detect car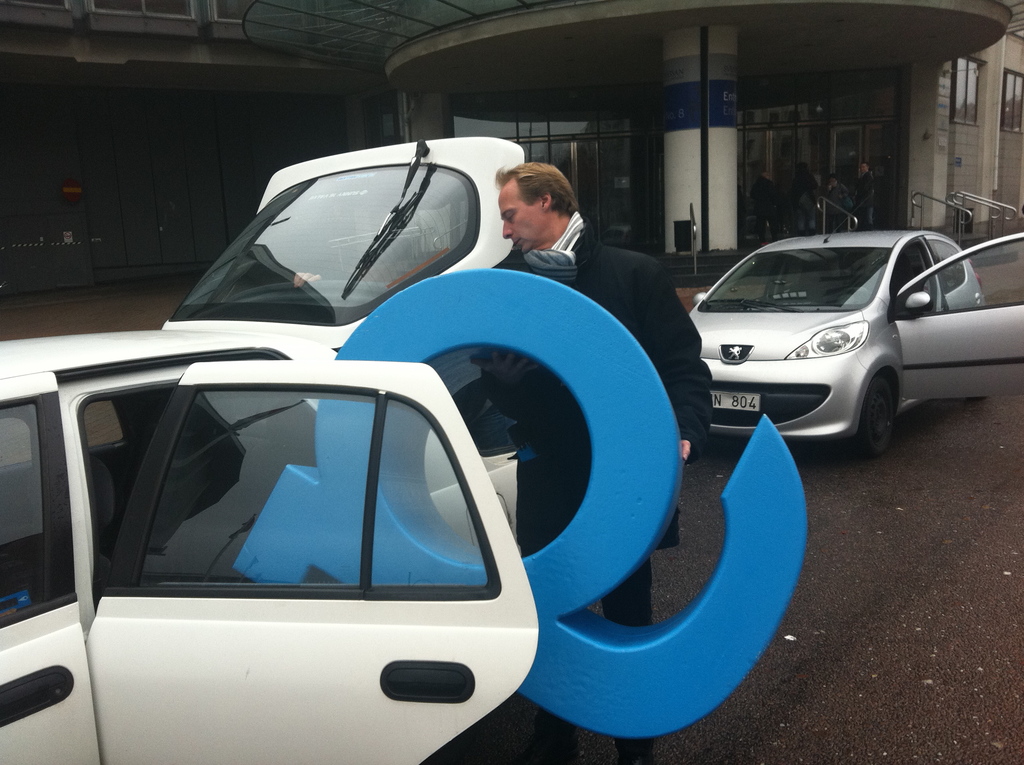
0/136/541/764
